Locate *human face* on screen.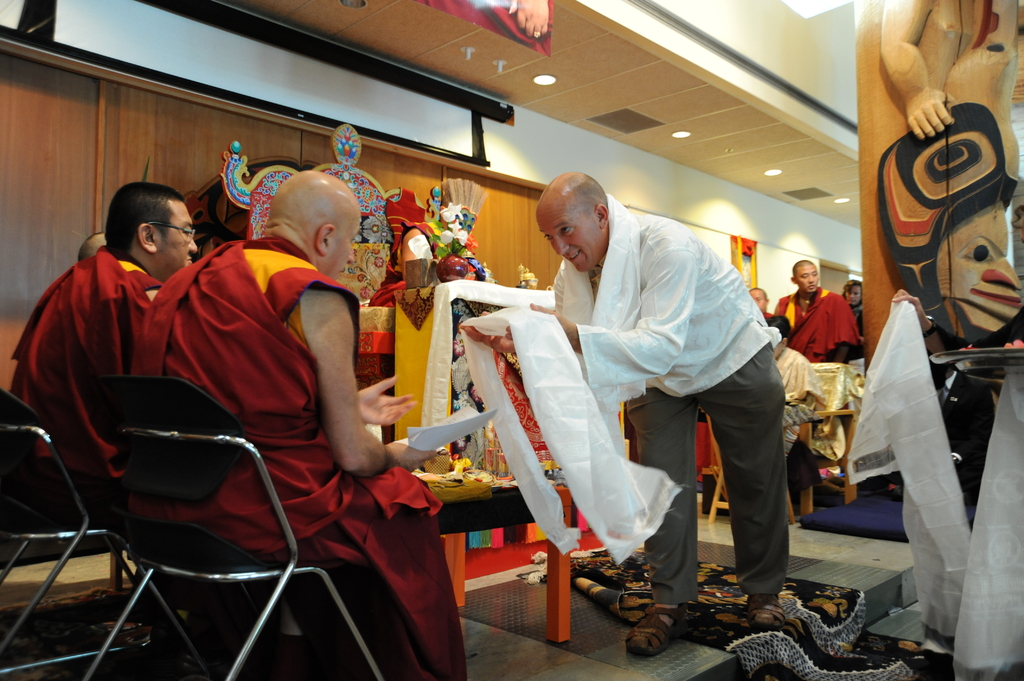
On screen at [544,209,597,272].
